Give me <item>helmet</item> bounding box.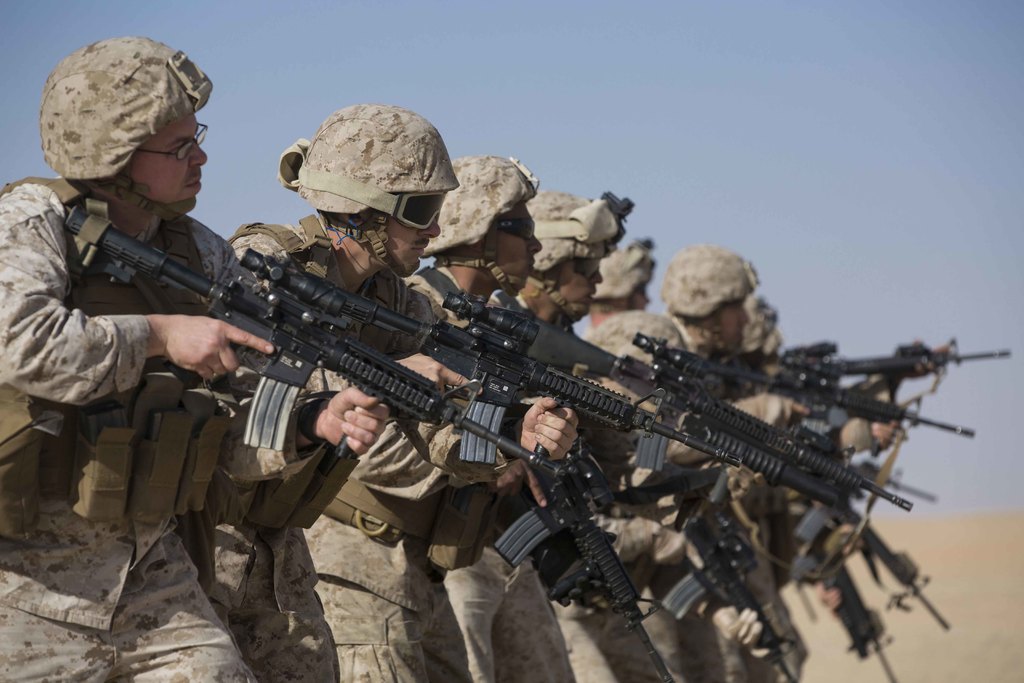
box(593, 234, 685, 314).
